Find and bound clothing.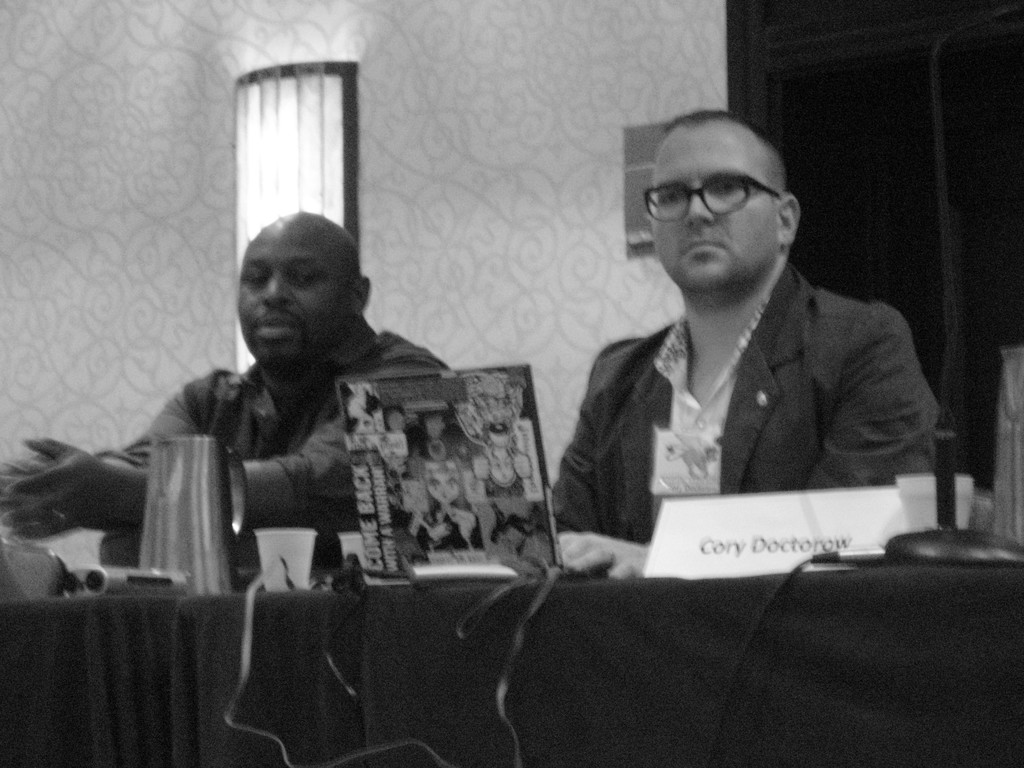
Bound: x1=547, y1=257, x2=932, y2=547.
